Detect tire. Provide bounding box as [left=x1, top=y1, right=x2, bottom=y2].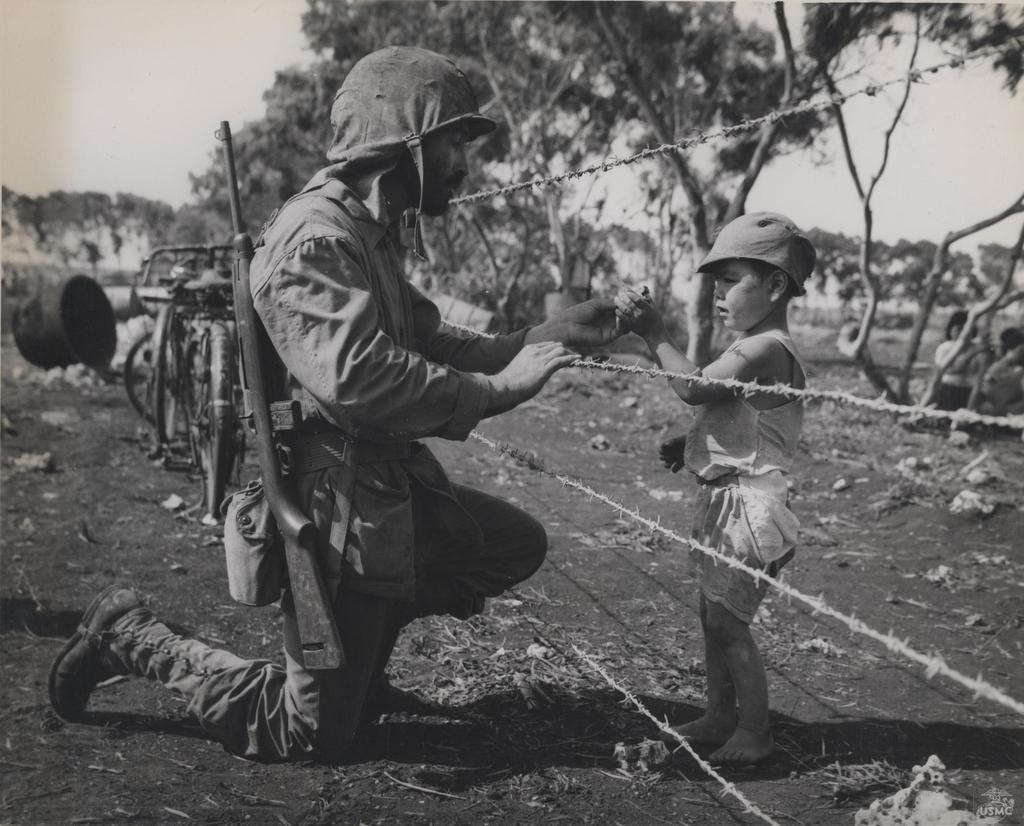
[left=125, top=329, right=183, bottom=432].
